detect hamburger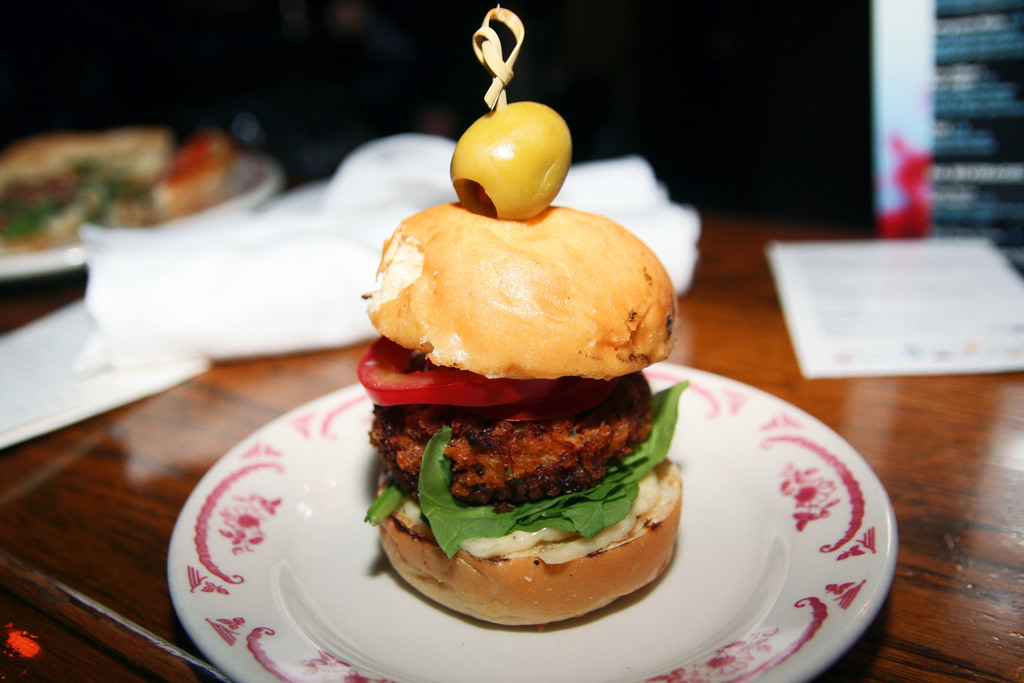
rect(0, 132, 168, 252)
